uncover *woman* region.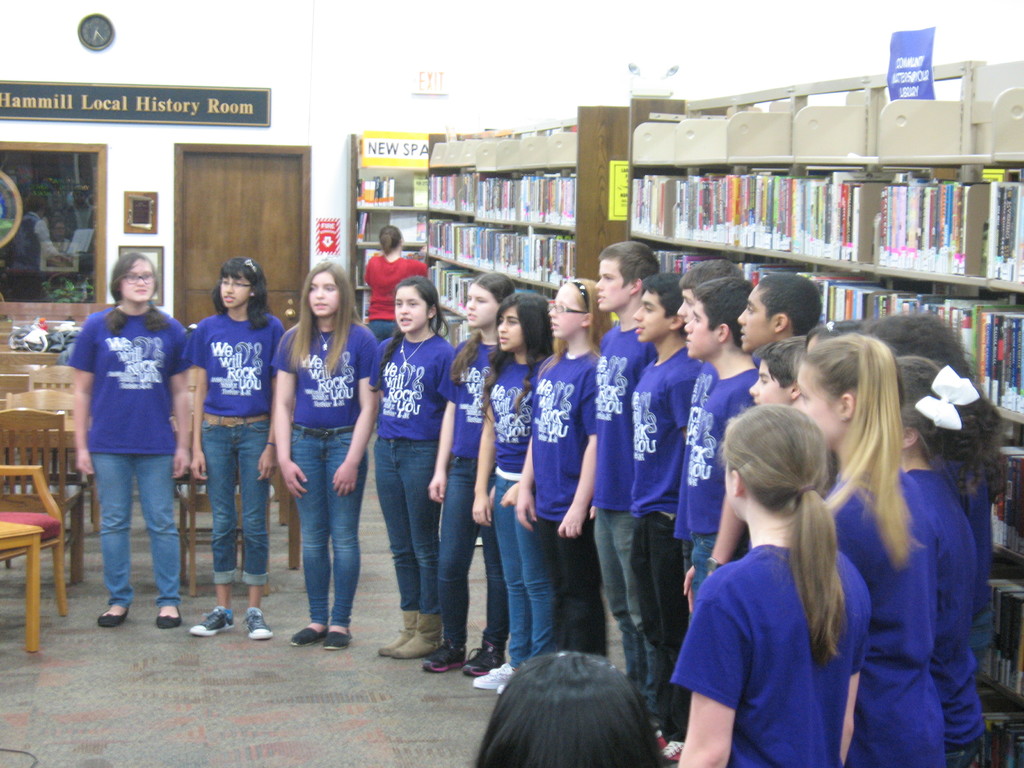
Uncovered: (x1=896, y1=355, x2=1002, y2=766).
